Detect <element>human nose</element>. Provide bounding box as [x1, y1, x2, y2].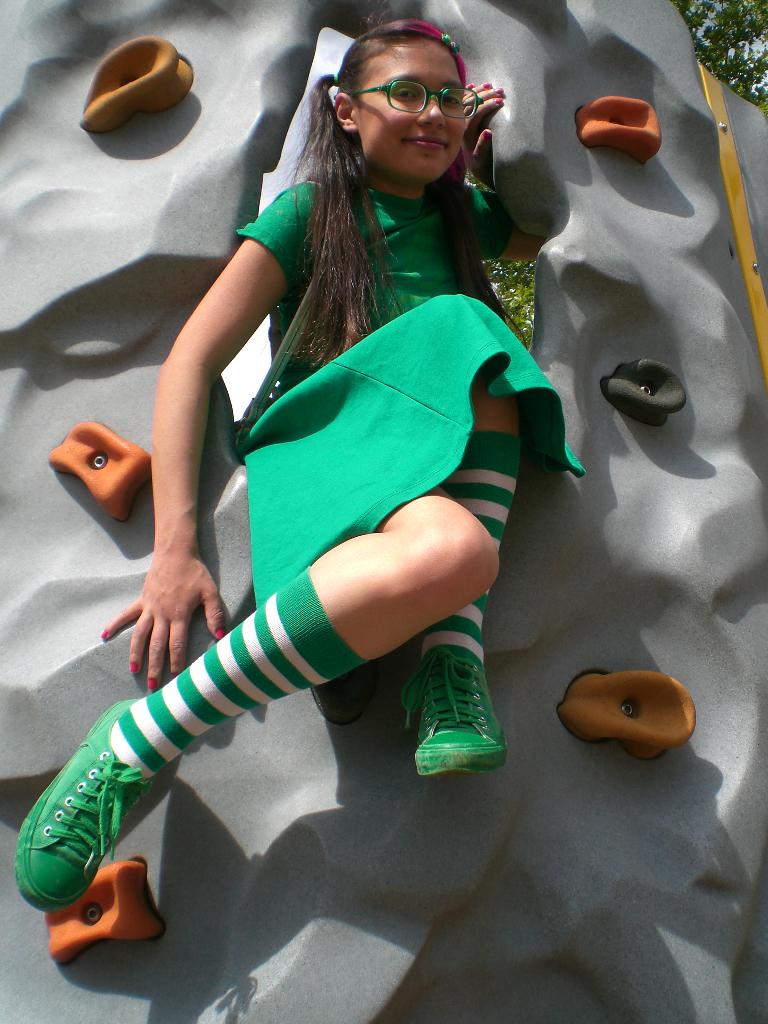
[419, 101, 443, 124].
